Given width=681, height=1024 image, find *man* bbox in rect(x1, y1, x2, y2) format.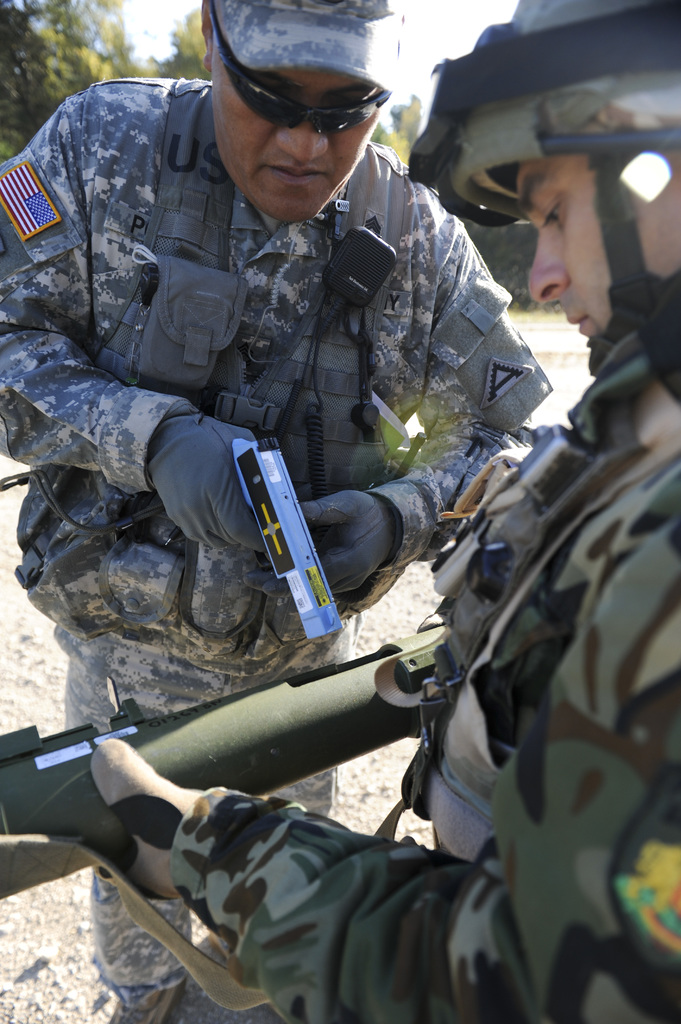
rect(79, 0, 680, 1023).
